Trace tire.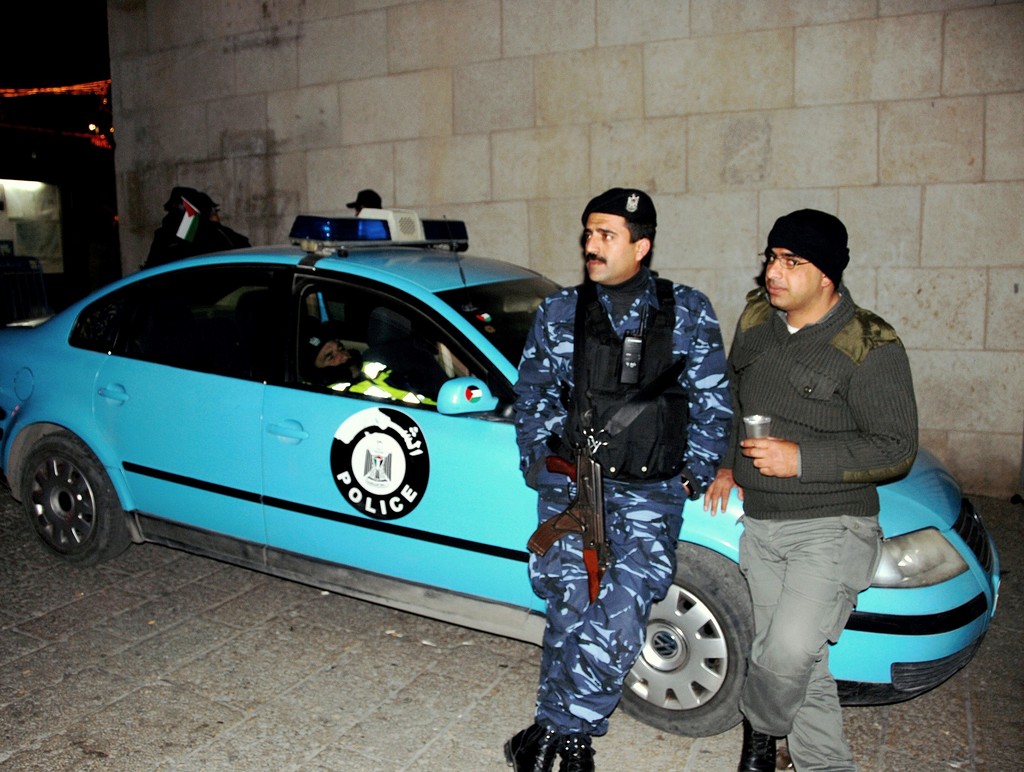
Traced to 630, 564, 755, 739.
